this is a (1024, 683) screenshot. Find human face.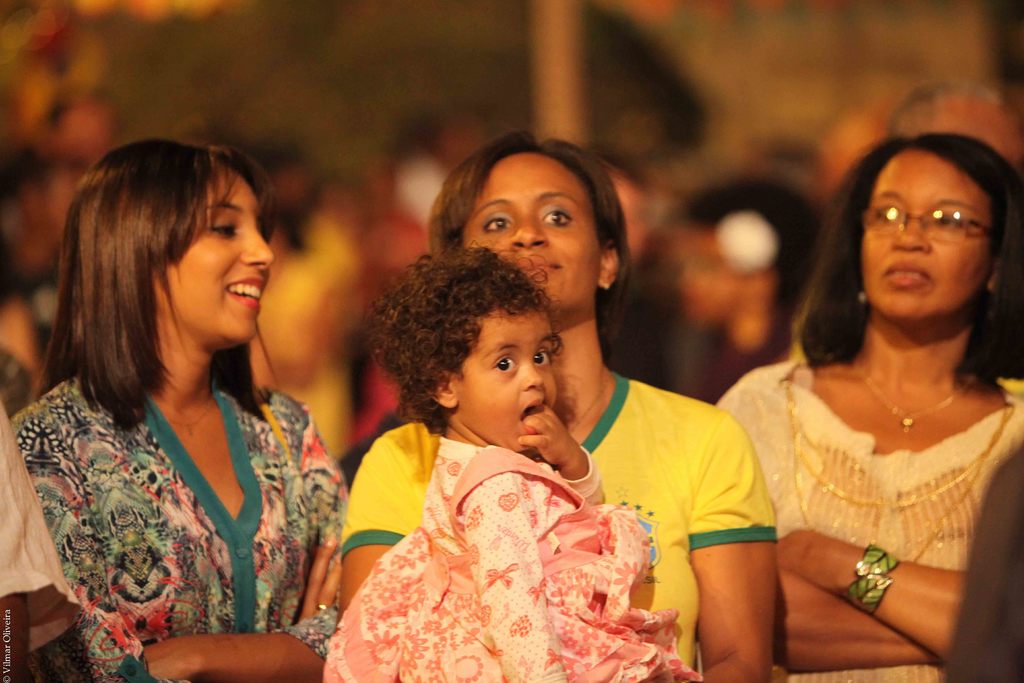
Bounding box: bbox(459, 307, 556, 454).
